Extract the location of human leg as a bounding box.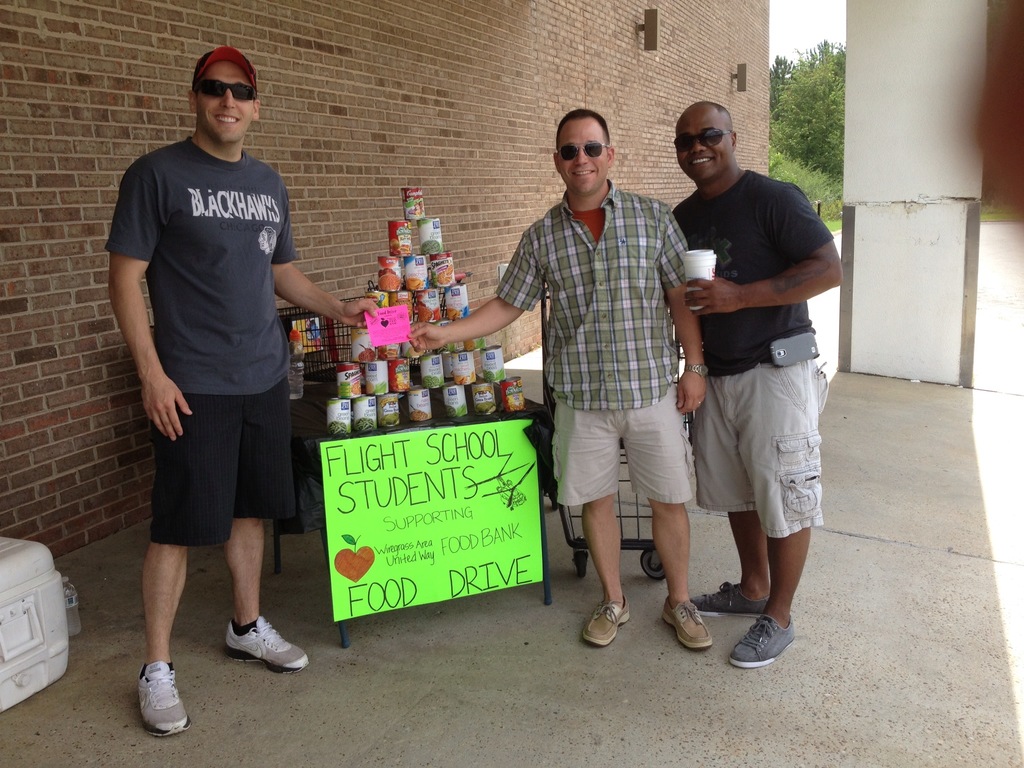
detection(730, 360, 826, 666).
